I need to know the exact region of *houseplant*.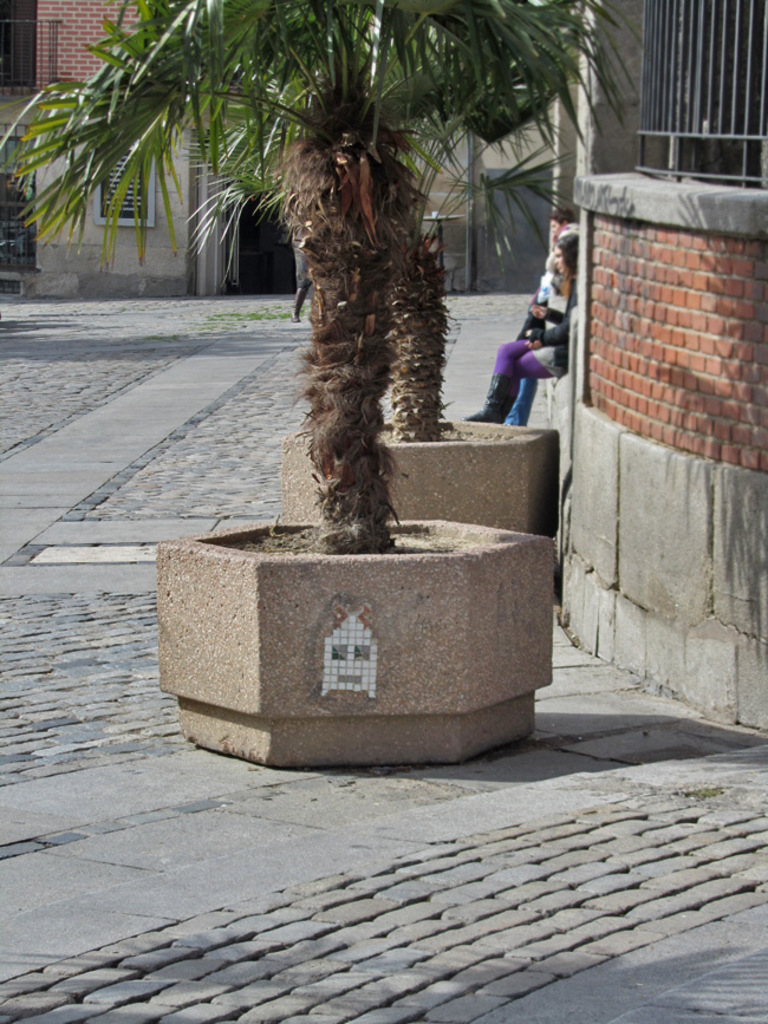
Region: [195,0,591,595].
